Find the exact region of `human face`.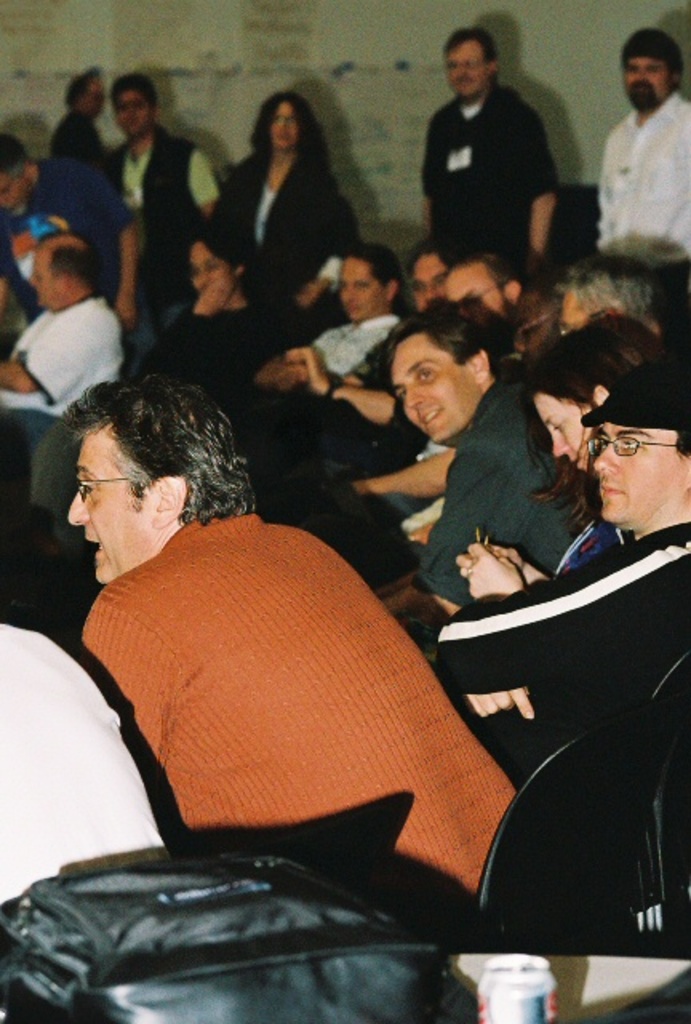
Exact region: {"x1": 438, "y1": 40, "x2": 489, "y2": 98}.
